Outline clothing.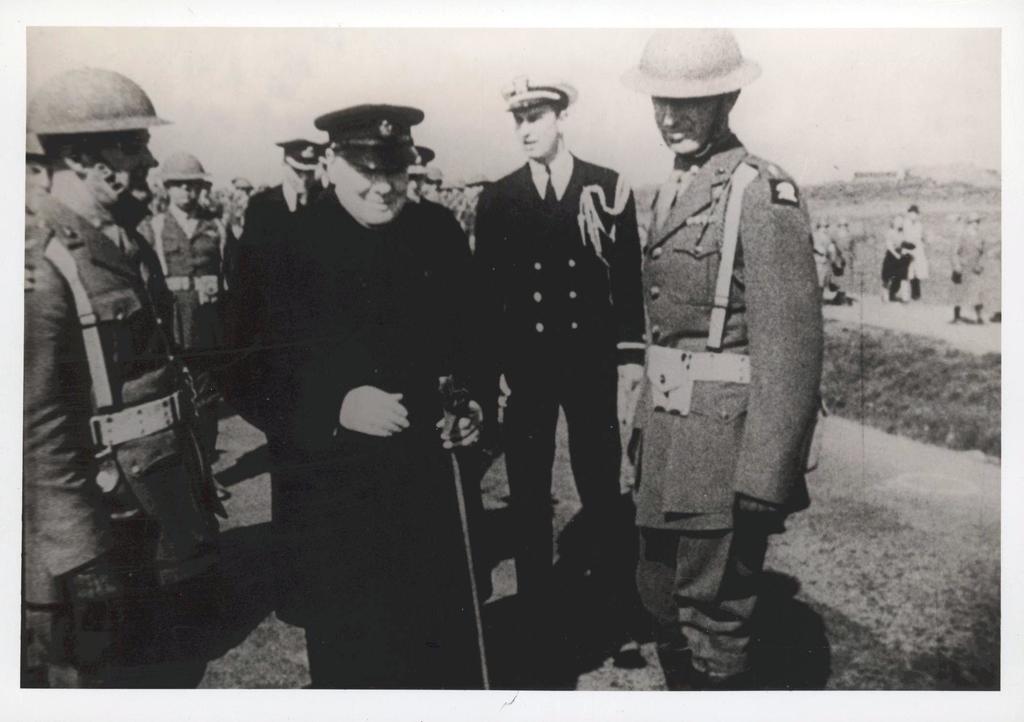
Outline: l=630, t=131, r=816, b=695.
